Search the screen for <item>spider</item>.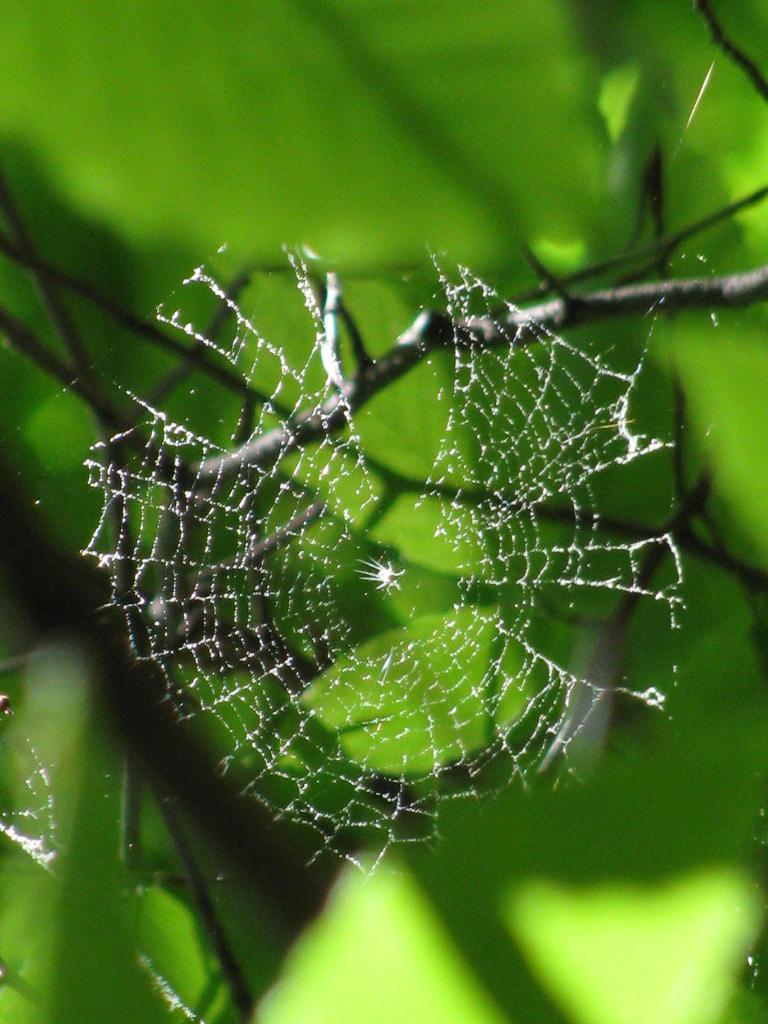
Found at x1=351, y1=556, x2=408, y2=596.
